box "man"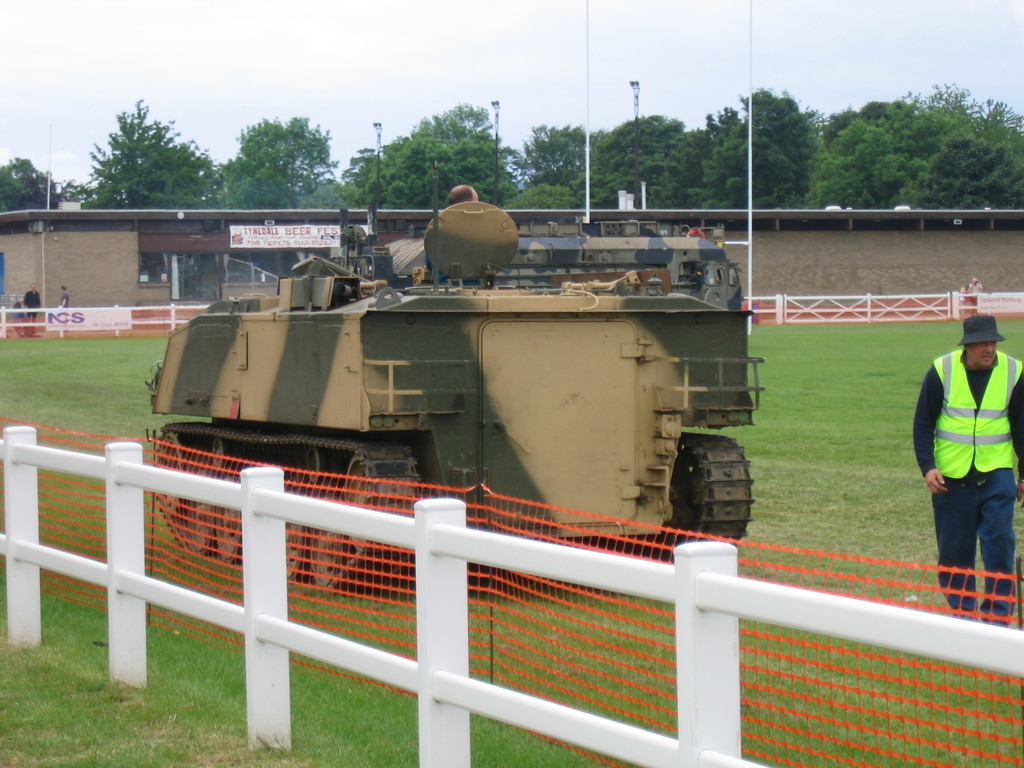
24 280 44 336
